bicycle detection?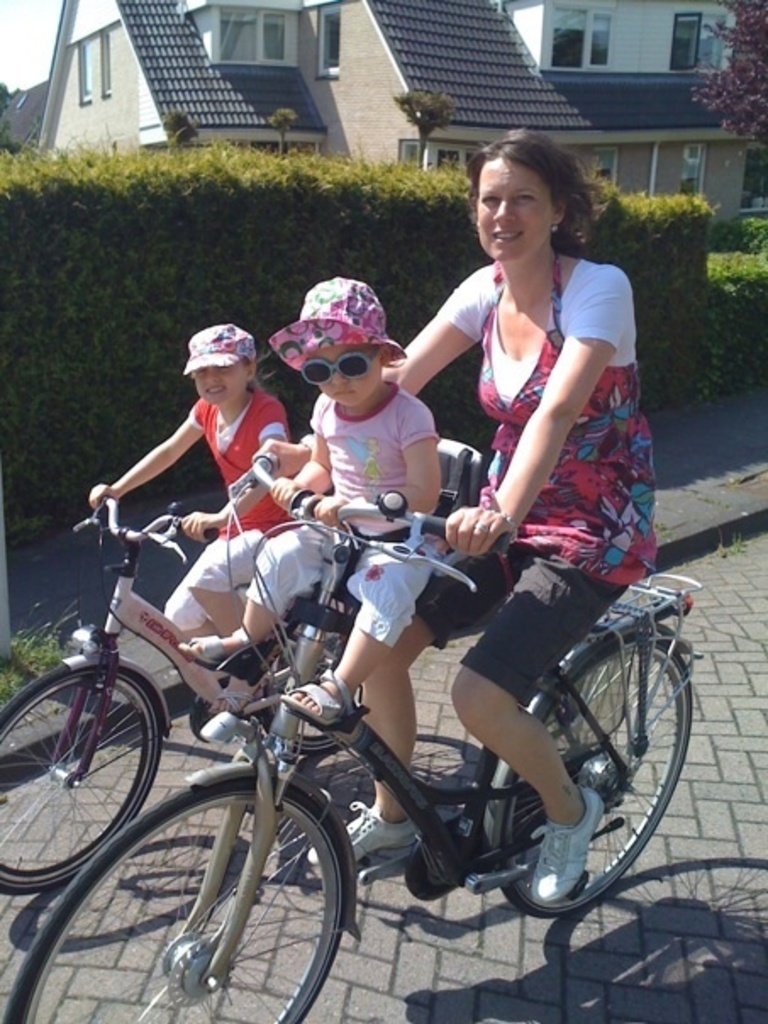
locate(0, 493, 365, 899)
